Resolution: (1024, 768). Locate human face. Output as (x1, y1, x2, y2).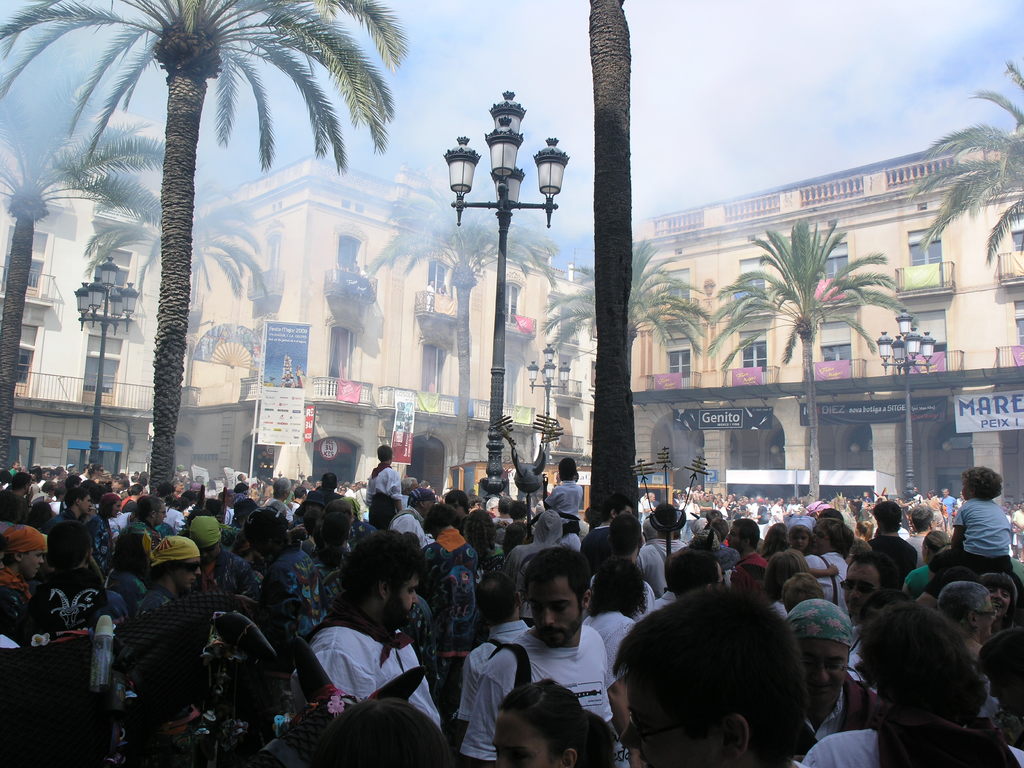
(982, 595, 995, 634).
